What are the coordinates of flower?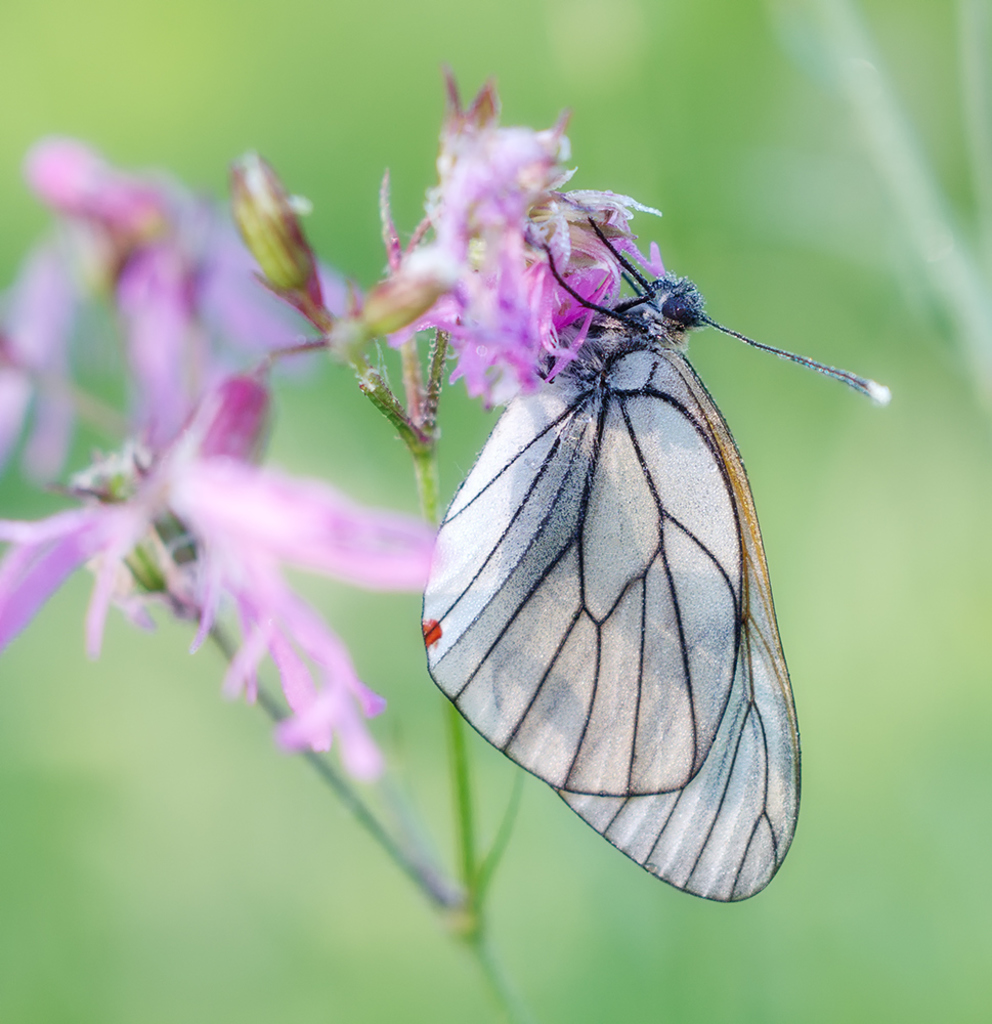
0, 130, 352, 480.
